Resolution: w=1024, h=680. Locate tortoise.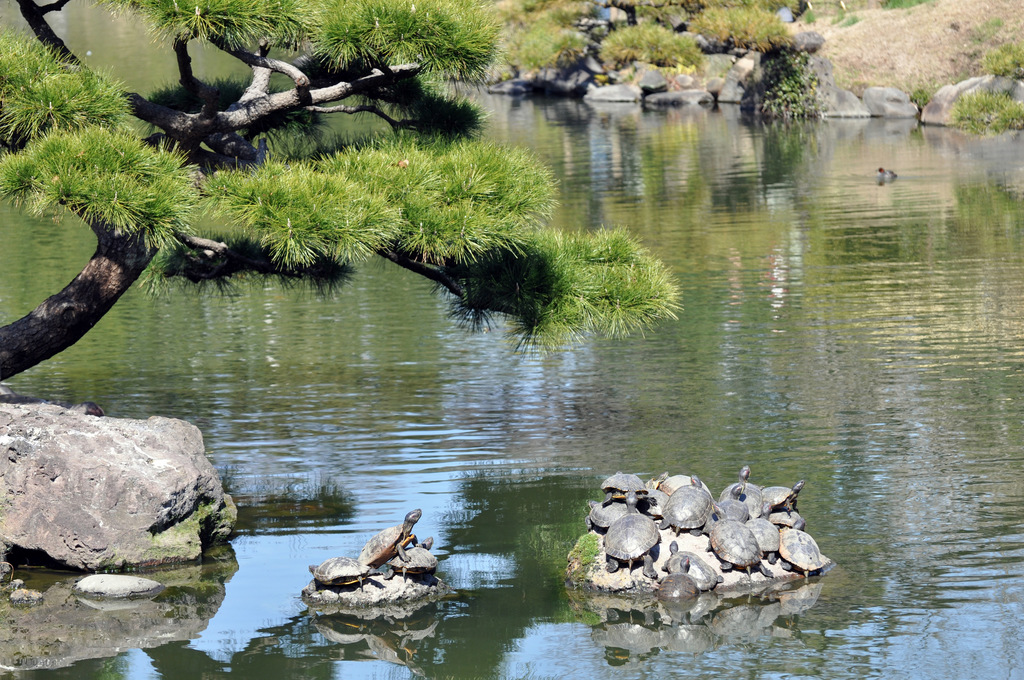
x1=356, y1=508, x2=422, y2=581.
